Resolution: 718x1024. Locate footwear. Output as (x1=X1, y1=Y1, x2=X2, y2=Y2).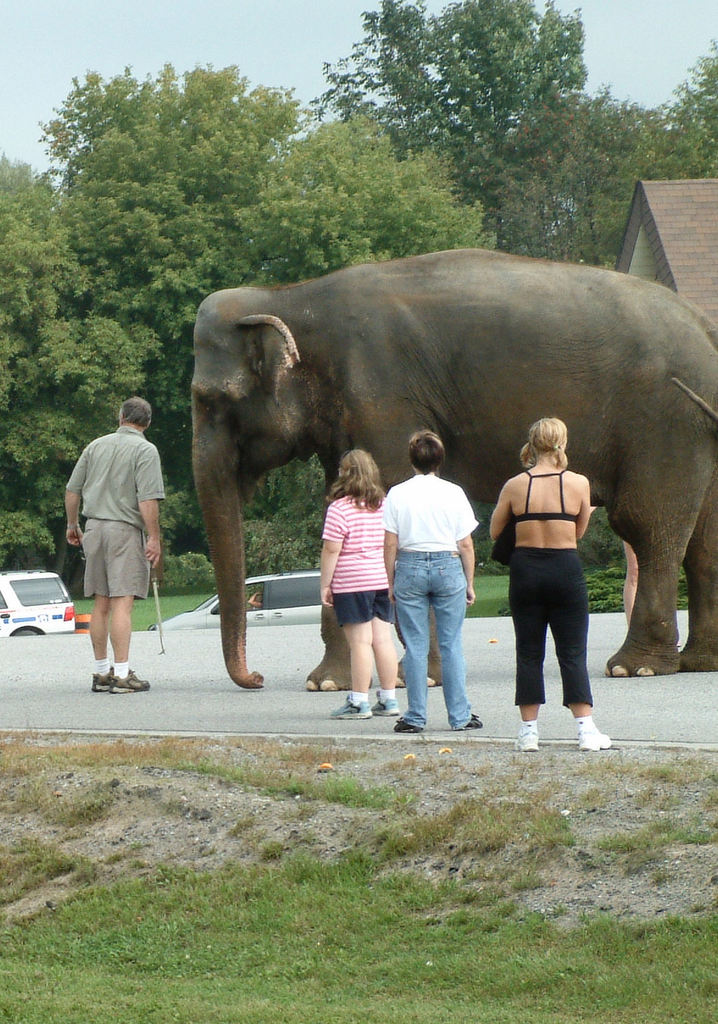
(x1=330, y1=695, x2=371, y2=717).
